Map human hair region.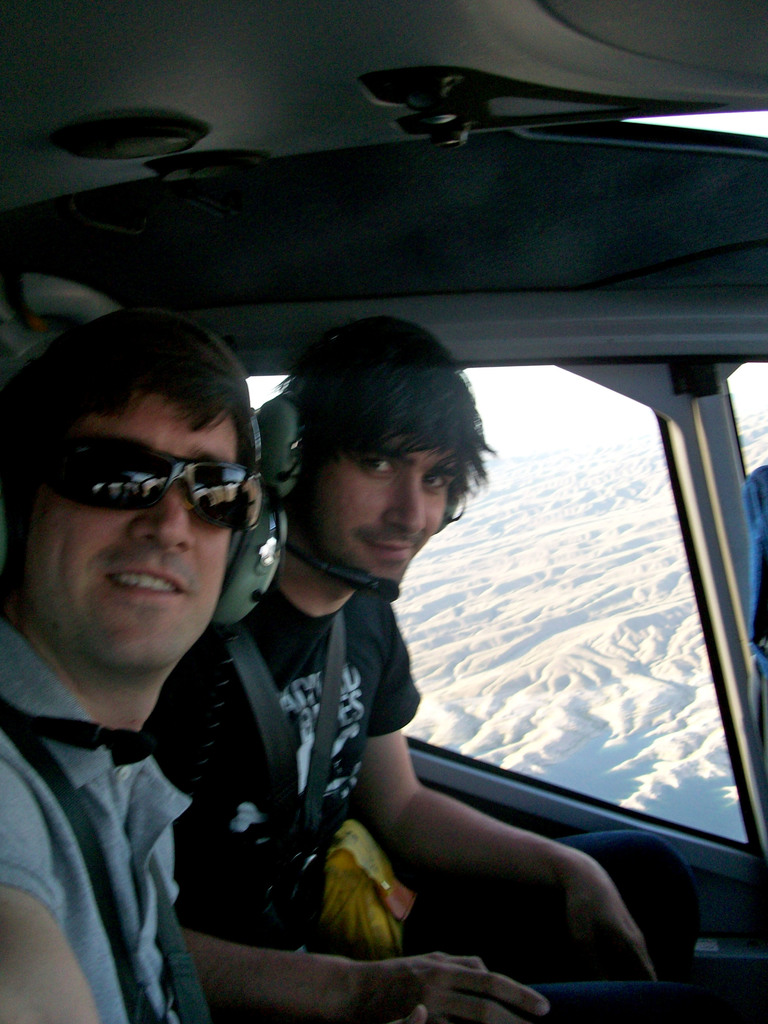
Mapped to [0,295,270,493].
